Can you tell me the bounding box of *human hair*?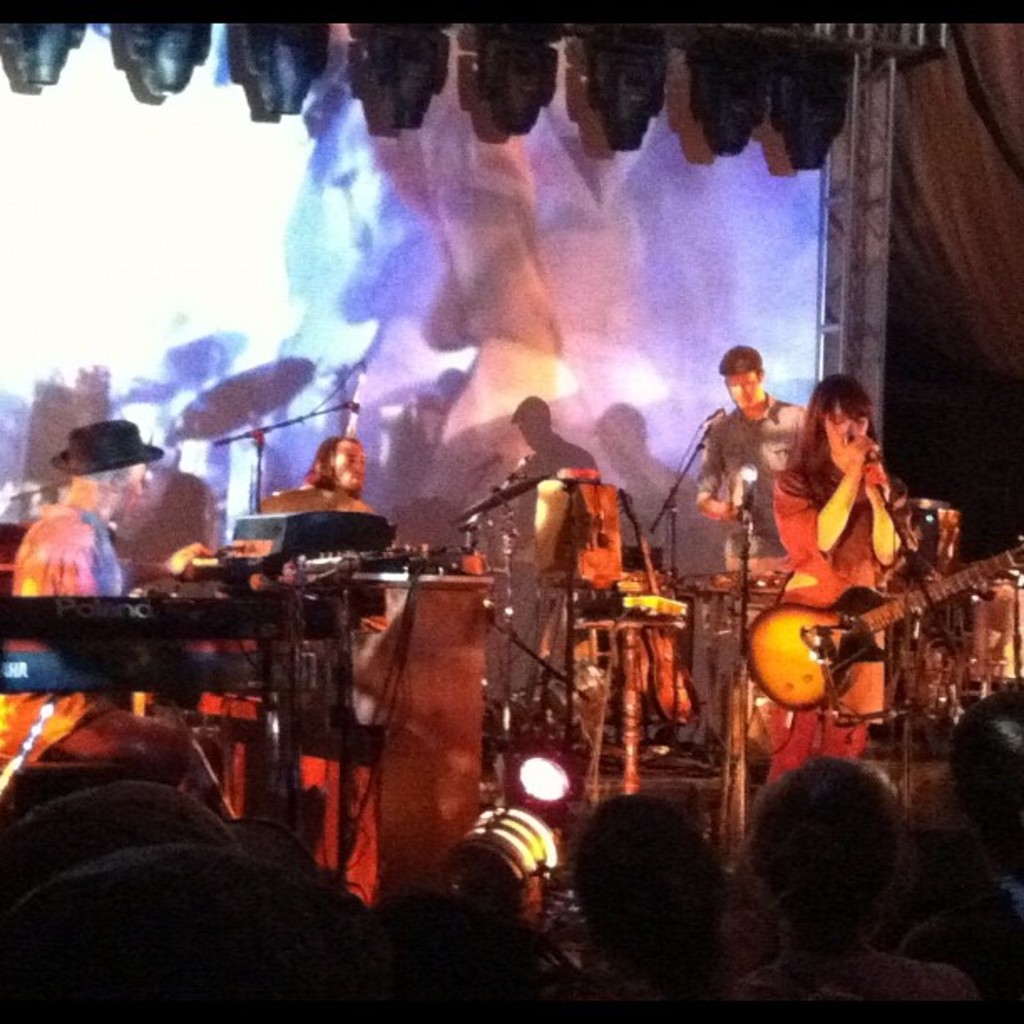
574/788/735/1001.
